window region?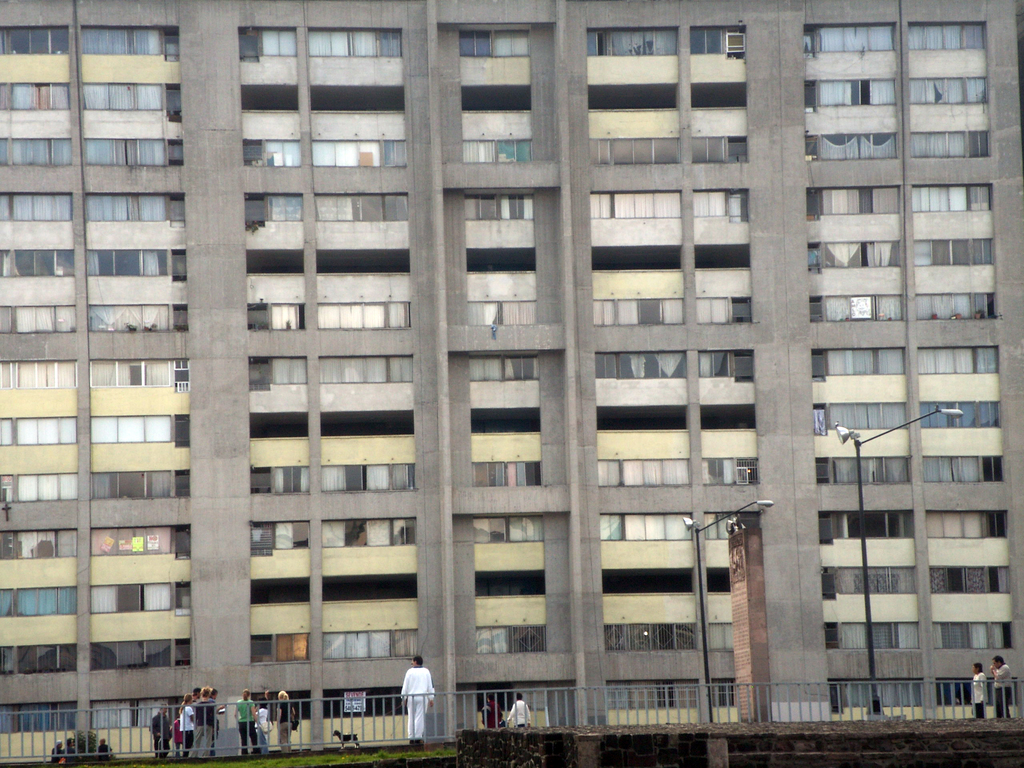
320, 461, 415, 489
